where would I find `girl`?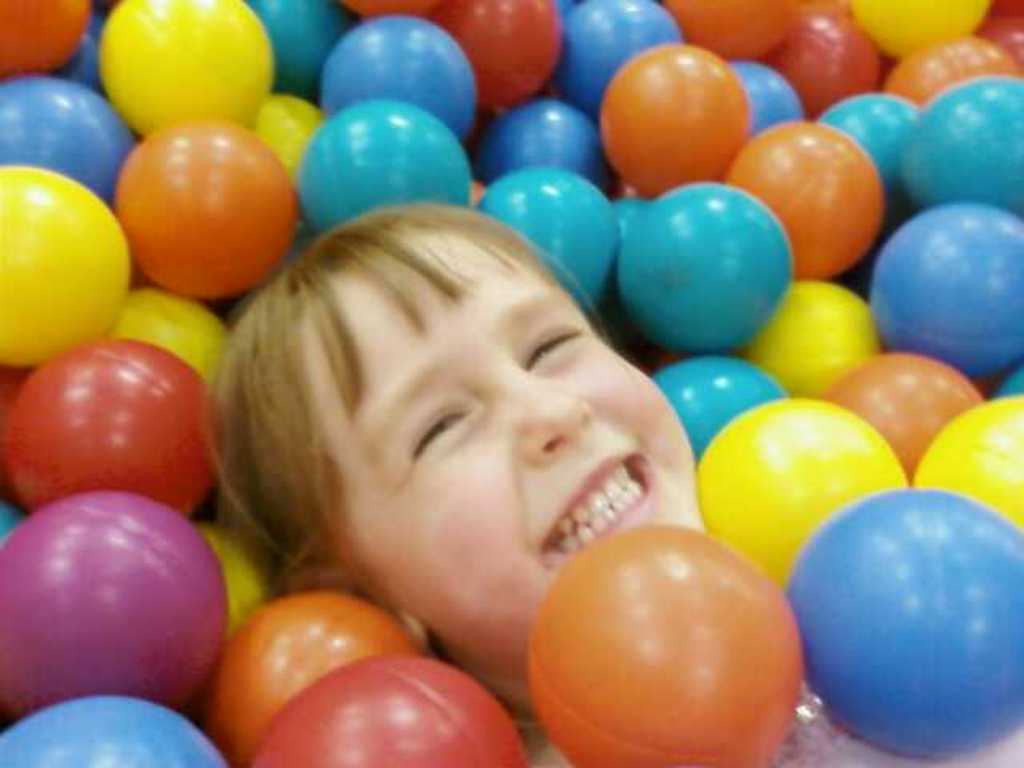
At 197/198/704/755.
